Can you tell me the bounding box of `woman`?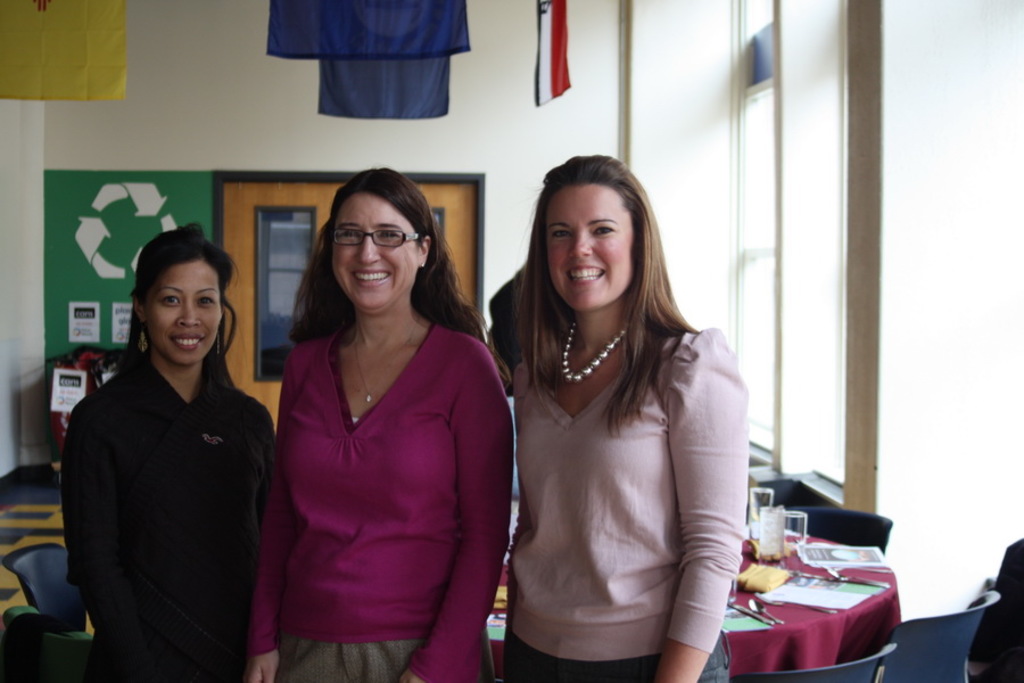
57:214:272:682.
